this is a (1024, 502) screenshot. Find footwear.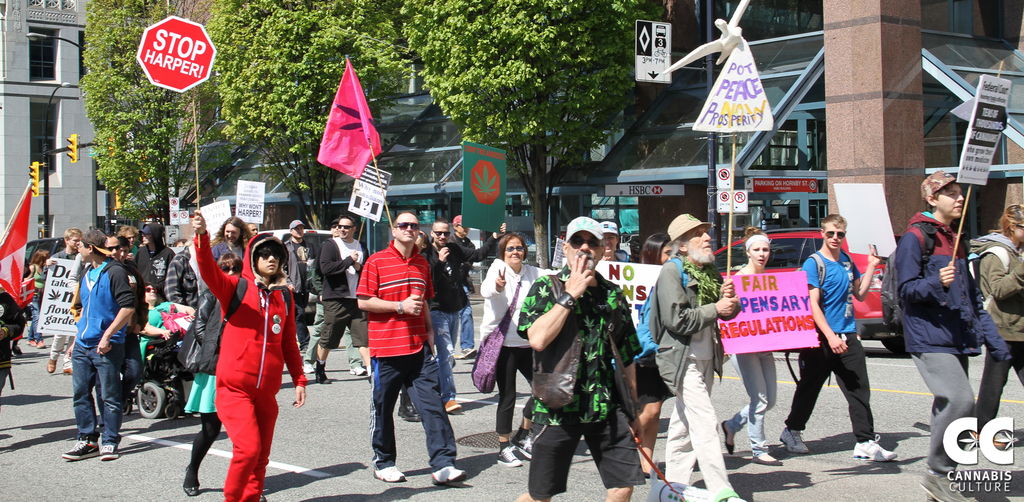
Bounding box: (left=447, top=398, right=460, bottom=415).
